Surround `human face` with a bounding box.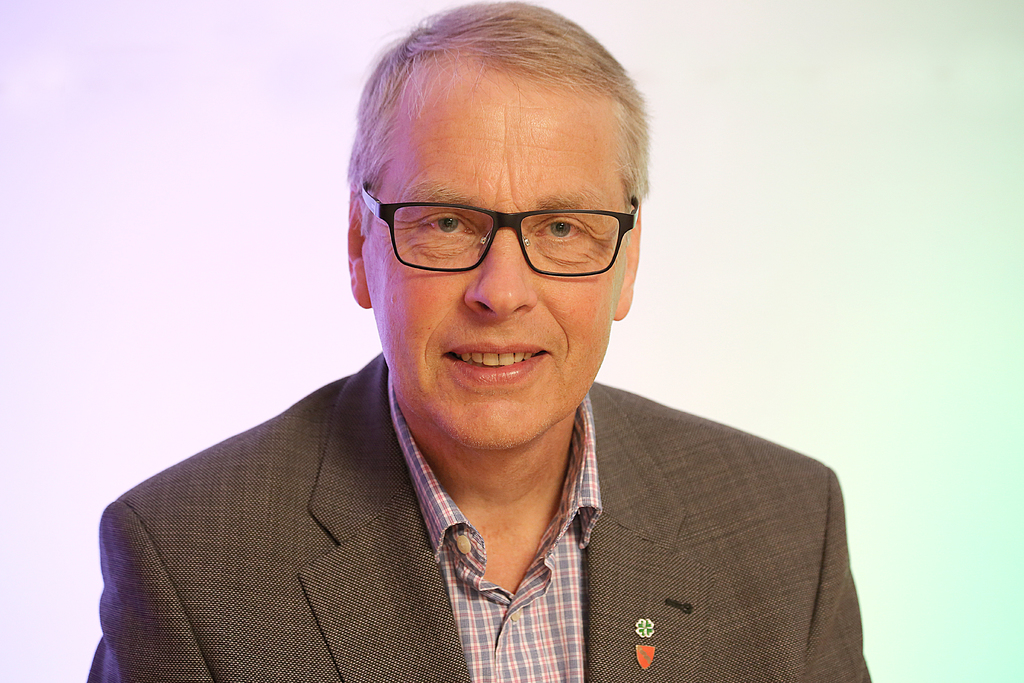
bbox=(374, 59, 618, 447).
